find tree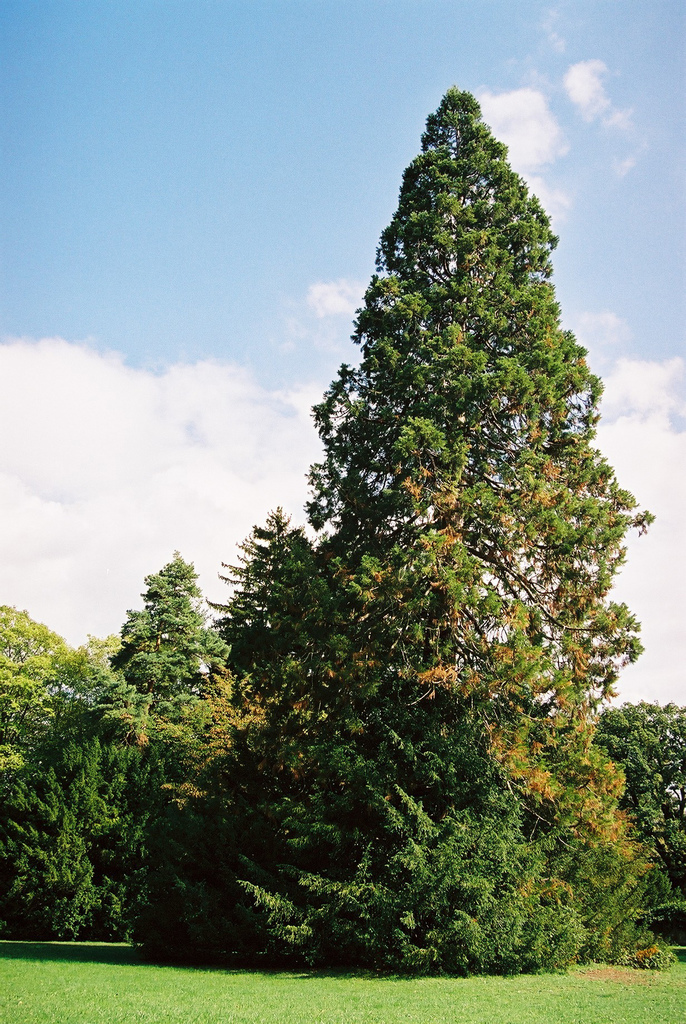
154,85,653,968
